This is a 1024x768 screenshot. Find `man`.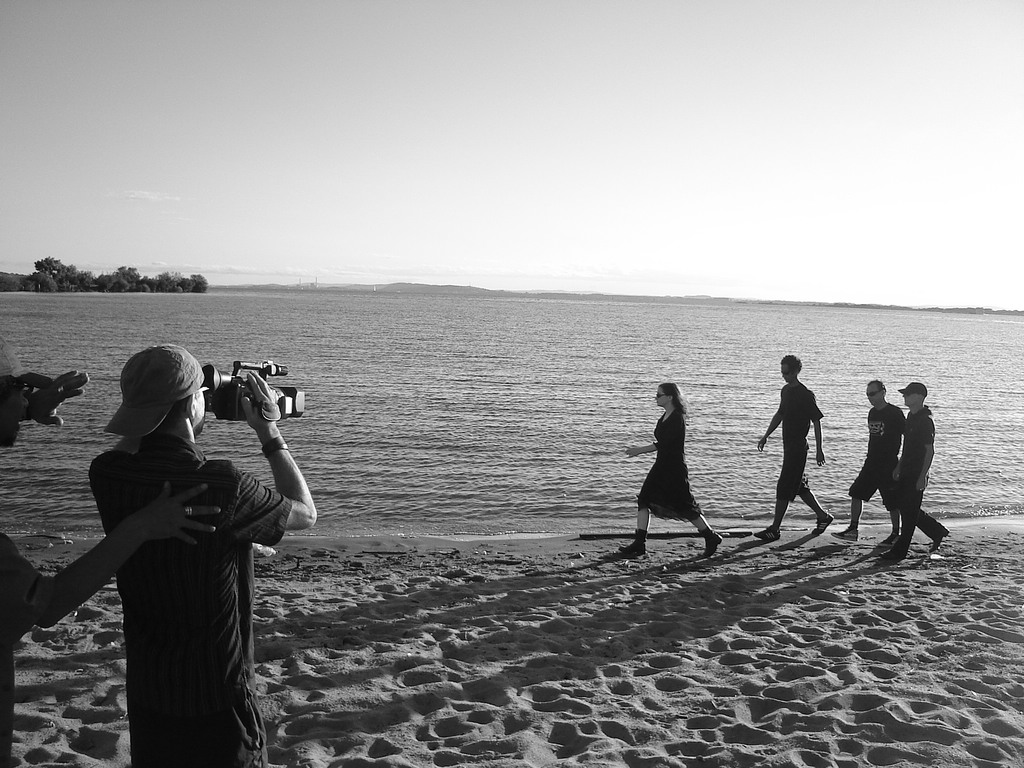
Bounding box: <bbox>865, 371, 951, 569</bbox>.
